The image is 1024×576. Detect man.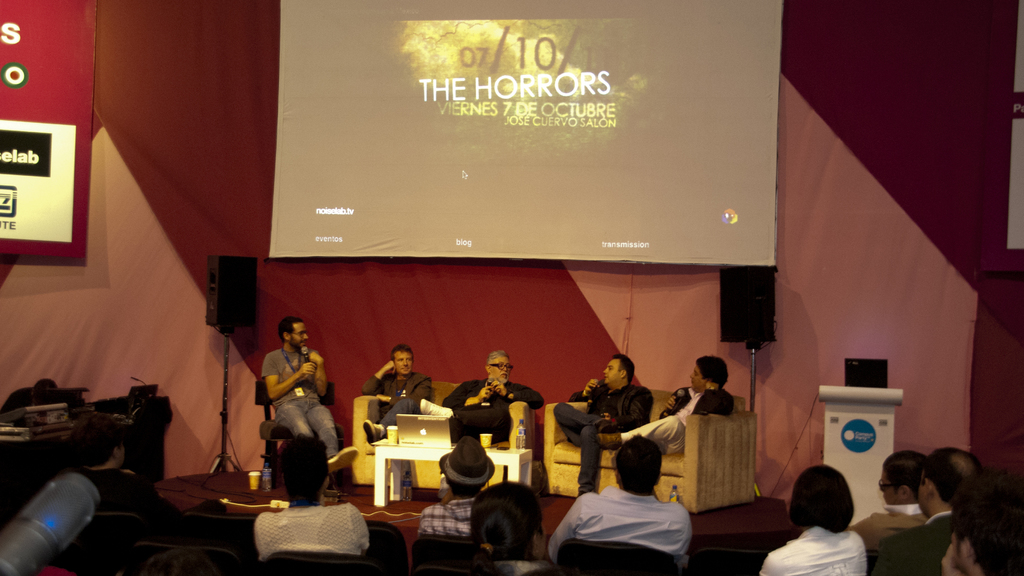
Detection: BBox(846, 445, 929, 541).
